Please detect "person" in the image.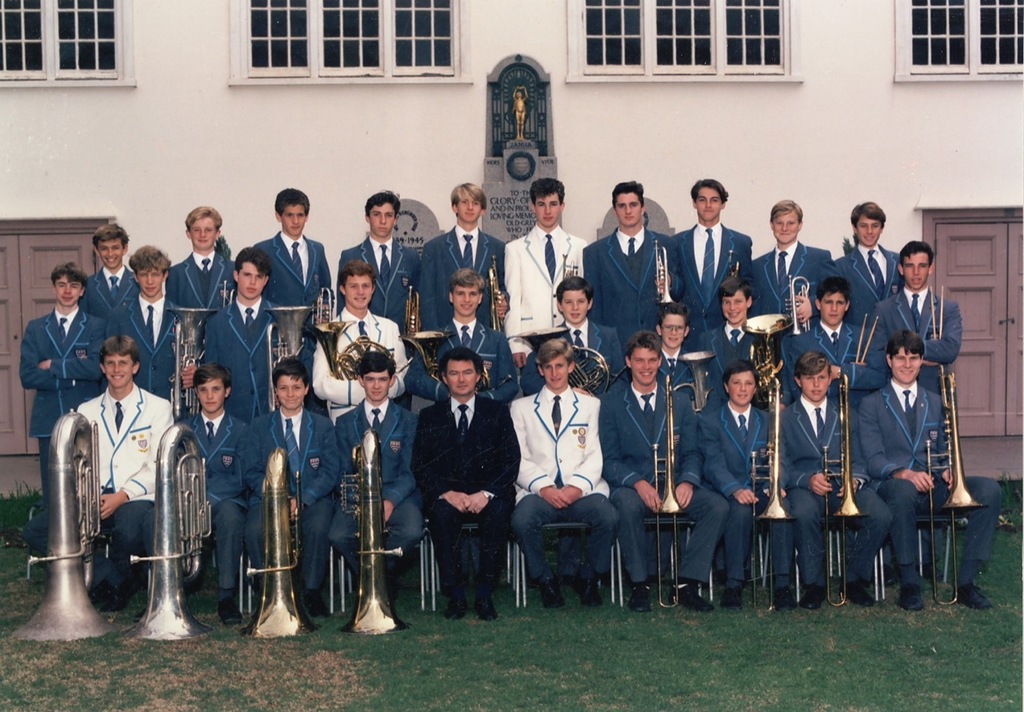
rect(310, 258, 409, 421).
